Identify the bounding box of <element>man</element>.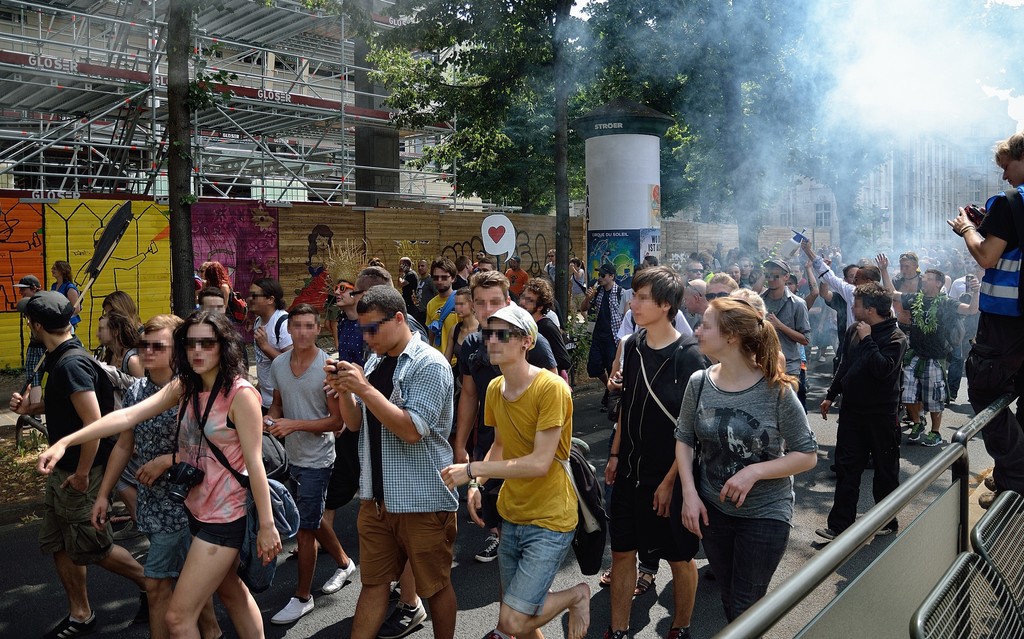
detection(350, 266, 428, 633).
